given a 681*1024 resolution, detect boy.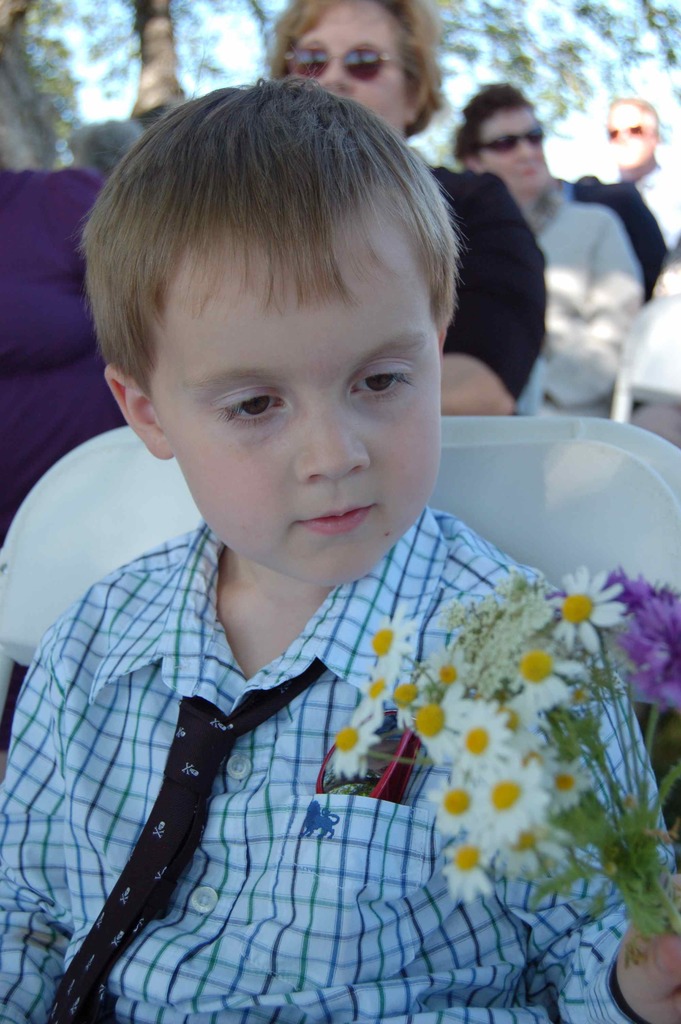
l=0, t=59, r=680, b=1023.
